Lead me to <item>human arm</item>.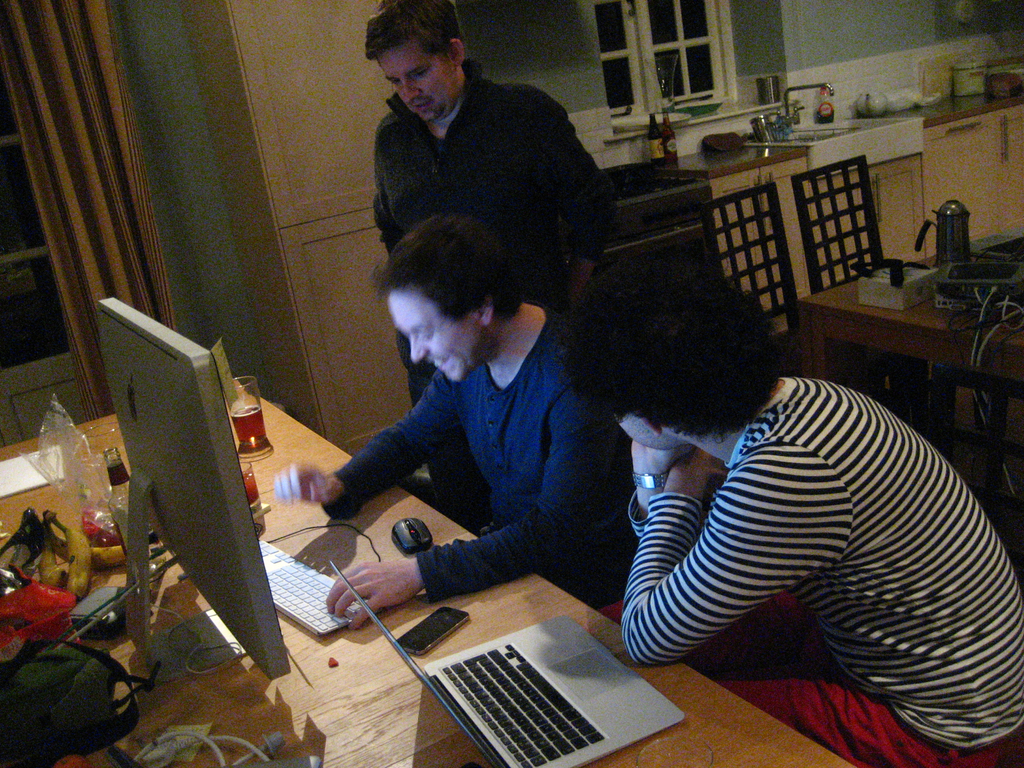
Lead to crop(527, 86, 621, 314).
